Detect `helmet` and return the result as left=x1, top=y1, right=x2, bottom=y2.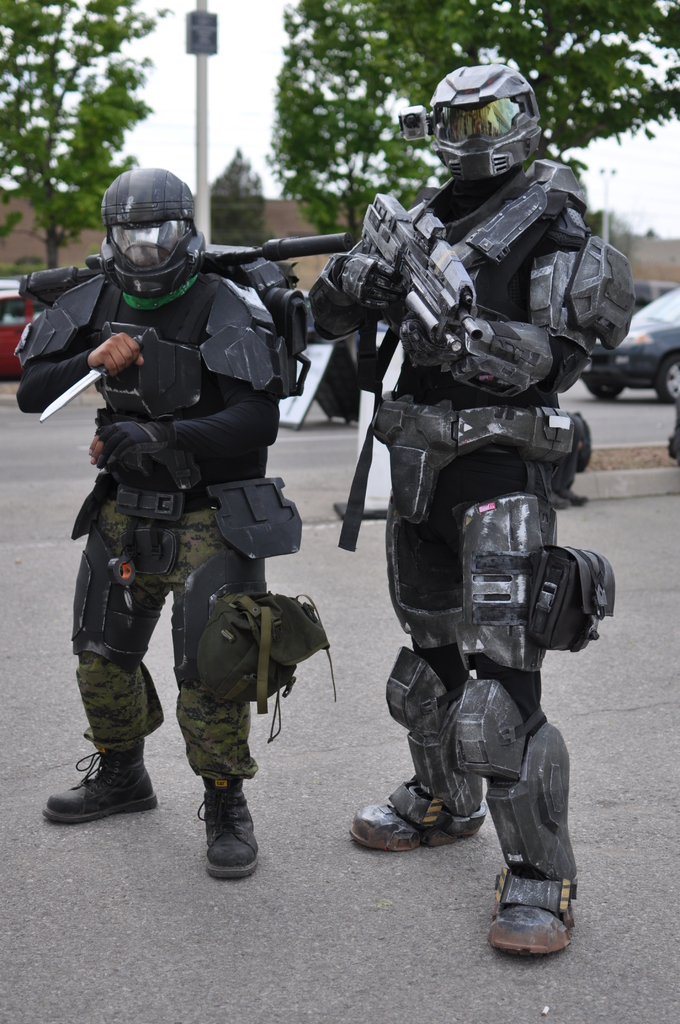
left=101, top=163, right=204, bottom=308.
